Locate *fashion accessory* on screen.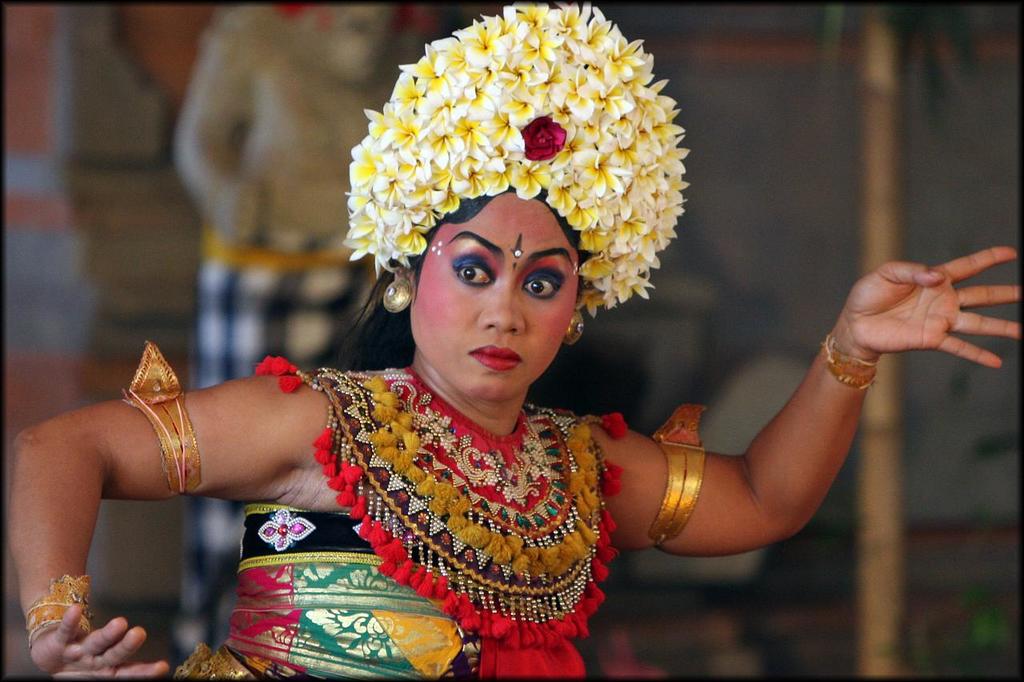
On screen at [651, 399, 708, 551].
